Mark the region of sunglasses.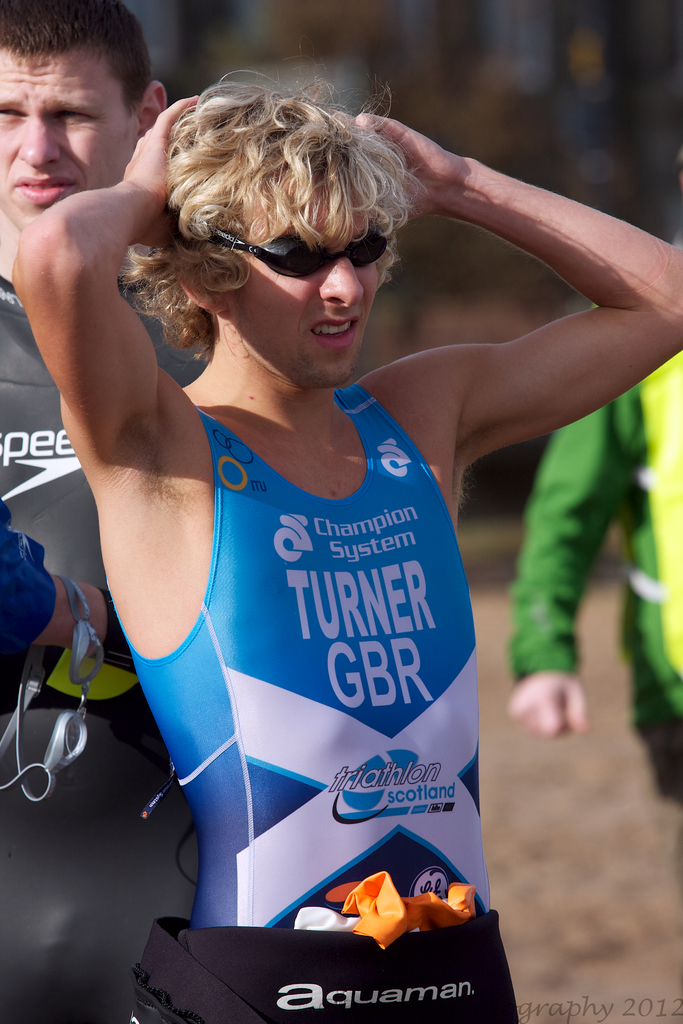
Region: x1=201, y1=235, x2=393, y2=282.
